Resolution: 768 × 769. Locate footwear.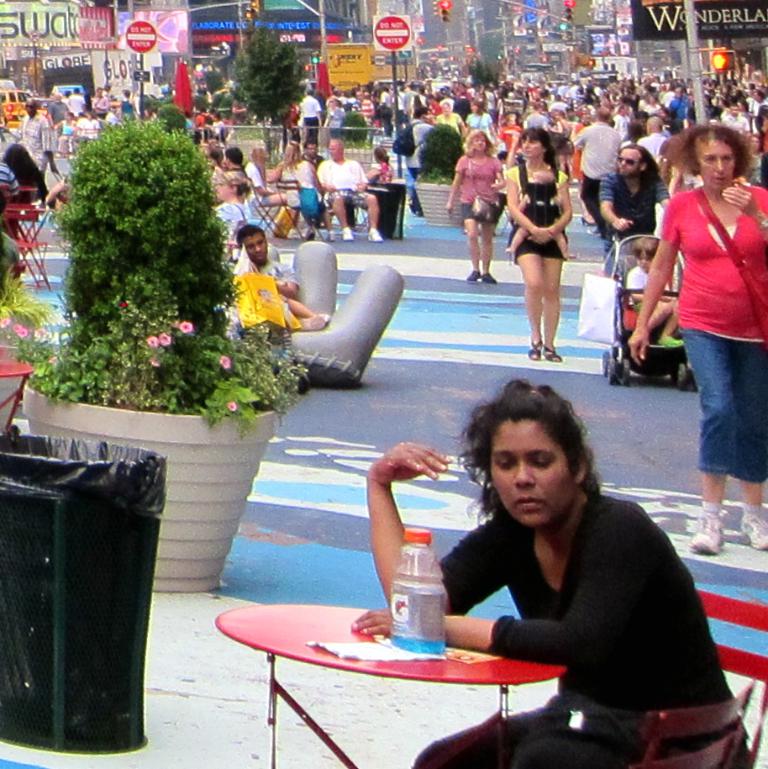
[329,232,330,241].
